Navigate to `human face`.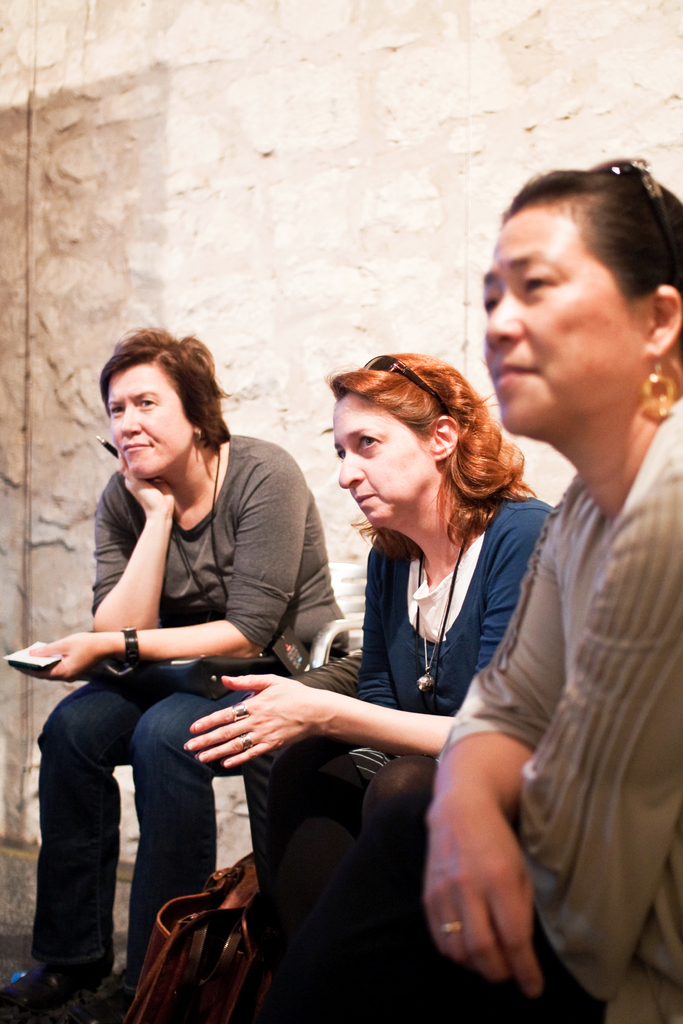
Navigation target: 486, 162, 656, 435.
